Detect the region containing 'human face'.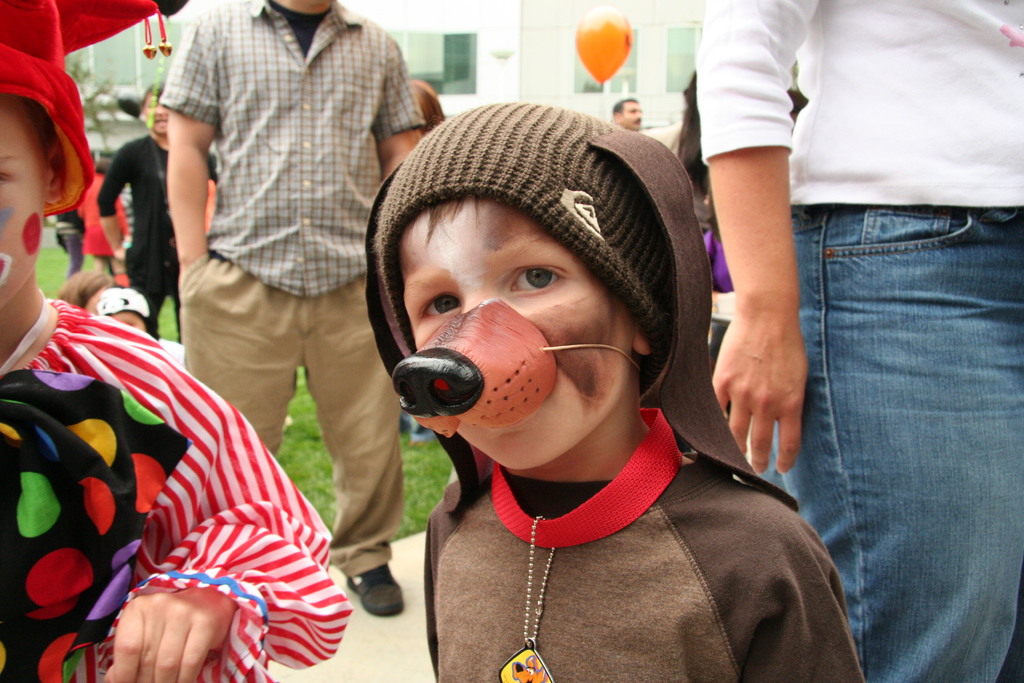
{"left": 620, "top": 99, "right": 643, "bottom": 129}.
